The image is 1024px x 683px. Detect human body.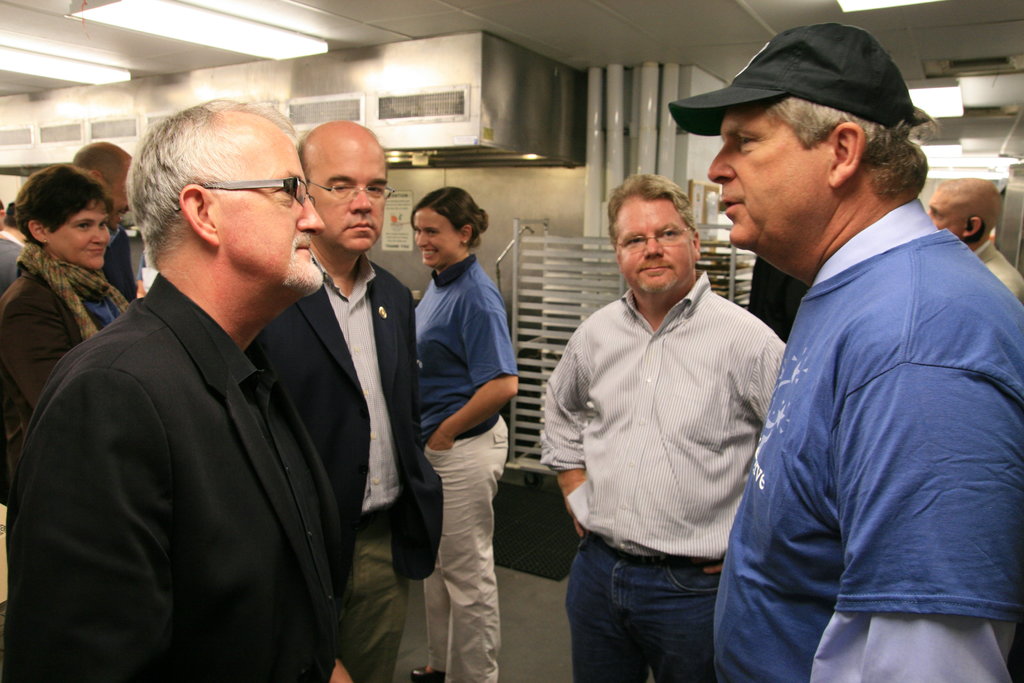
Detection: [left=710, top=40, right=996, bottom=682].
